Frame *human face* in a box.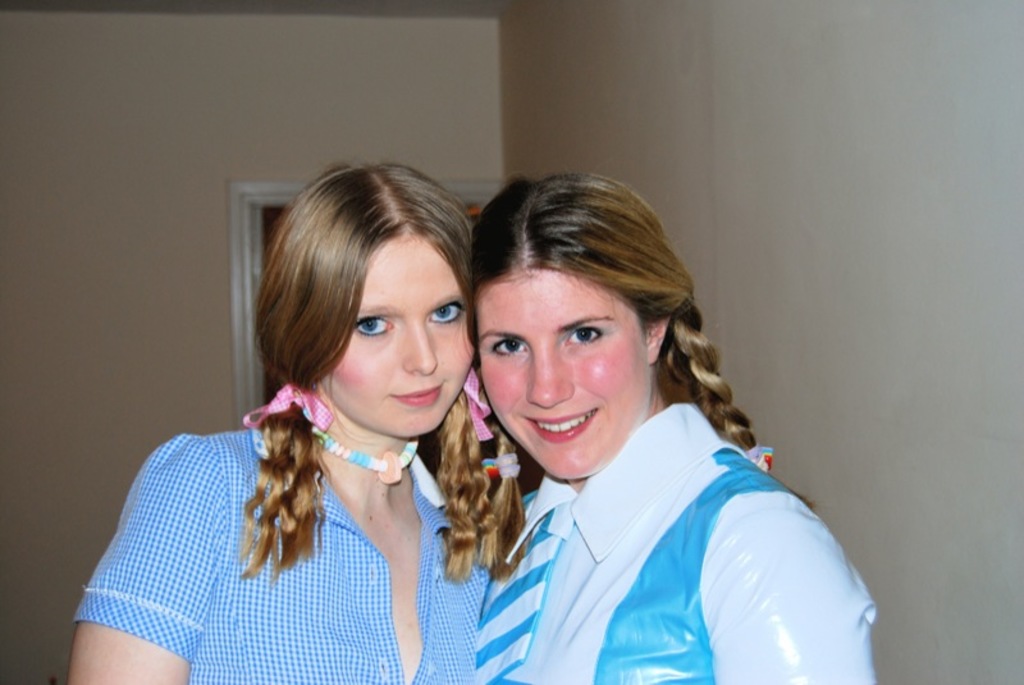
467/262/652/483.
